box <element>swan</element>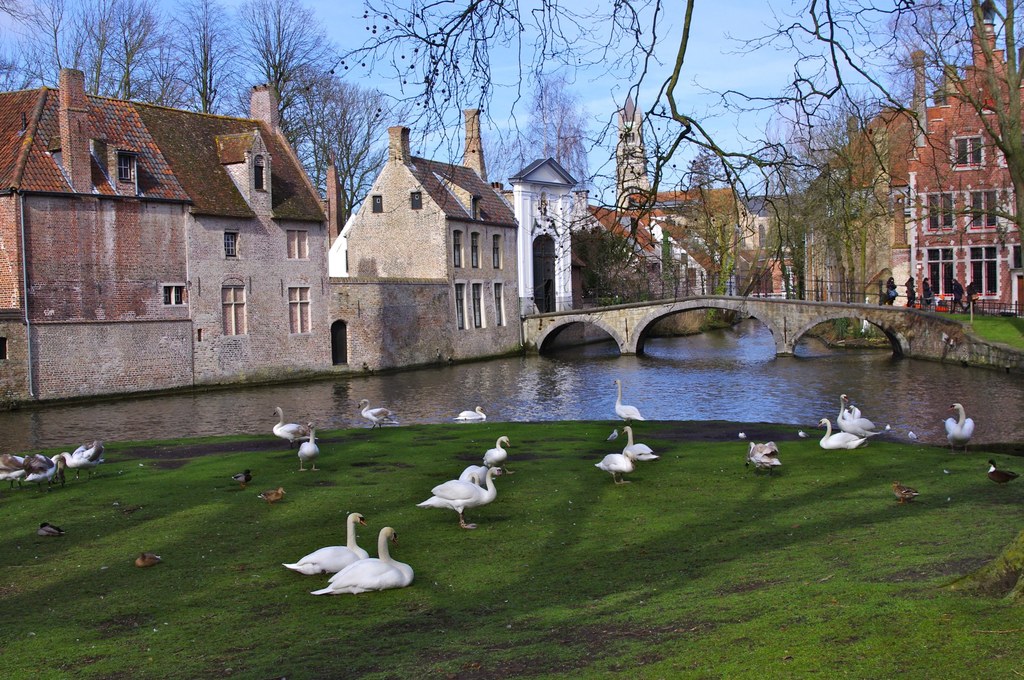
detection(620, 425, 658, 460)
